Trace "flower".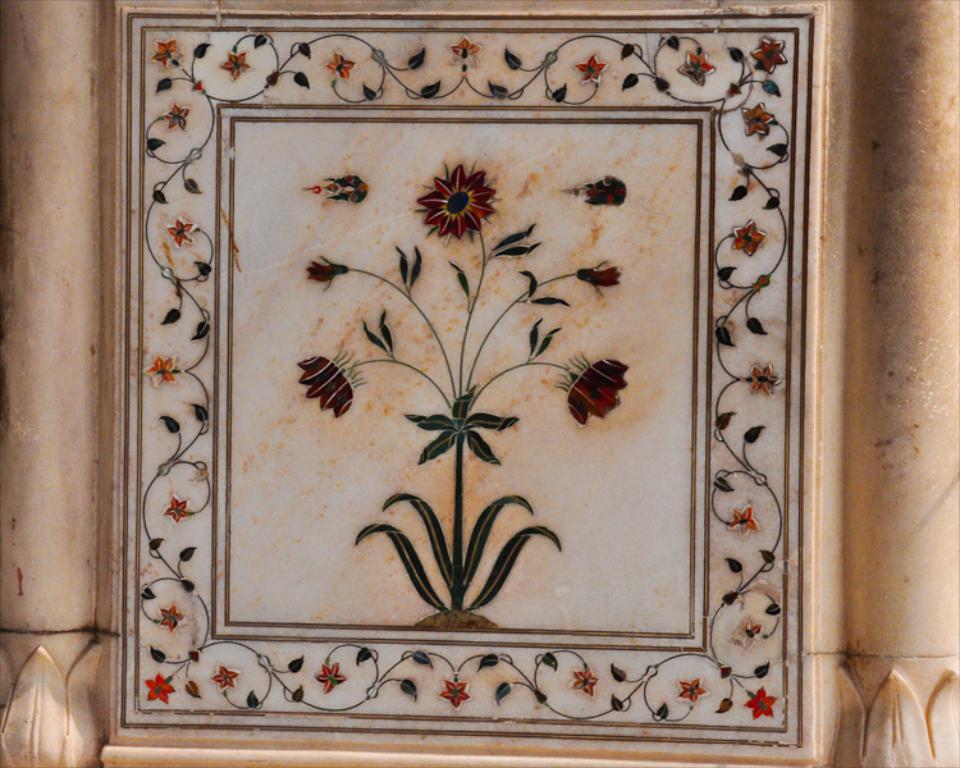
Traced to (x1=746, y1=37, x2=791, y2=76).
